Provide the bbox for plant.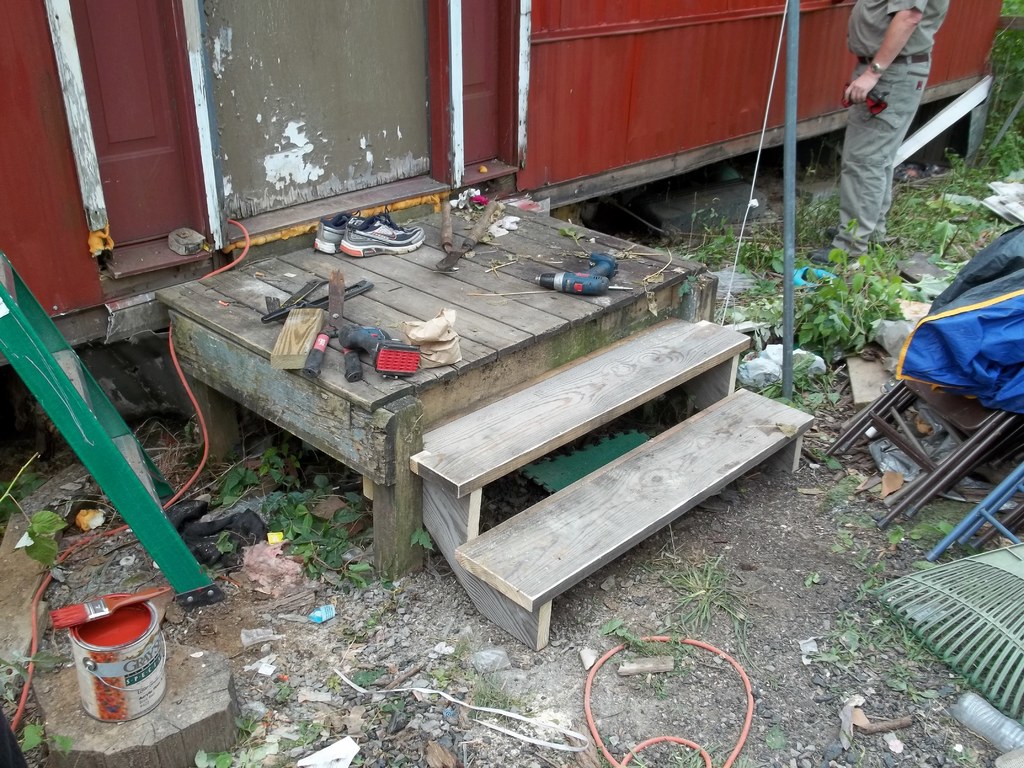
rect(268, 487, 379, 589).
